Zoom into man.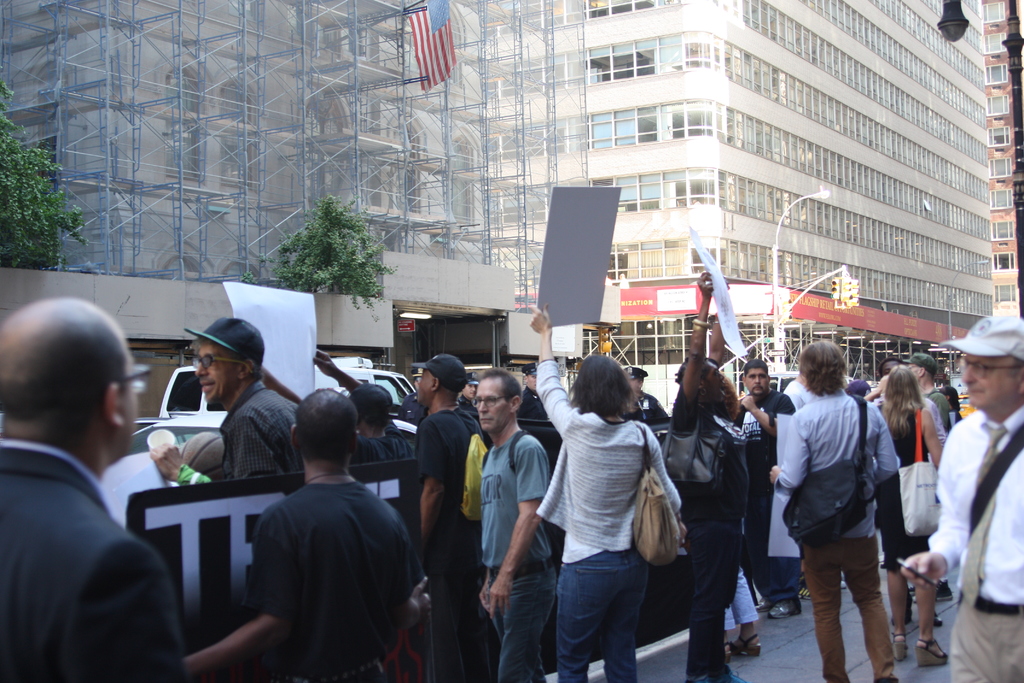
Zoom target: {"left": 0, "top": 299, "right": 196, "bottom": 682}.
